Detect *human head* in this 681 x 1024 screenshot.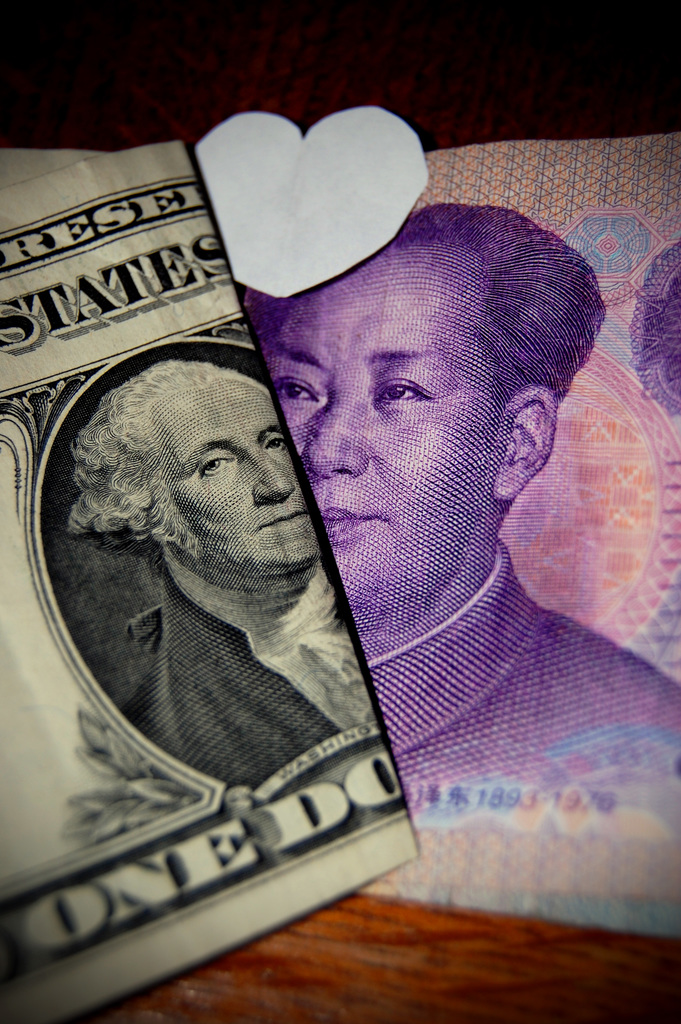
Detection: [x1=258, y1=205, x2=602, y2=624].
